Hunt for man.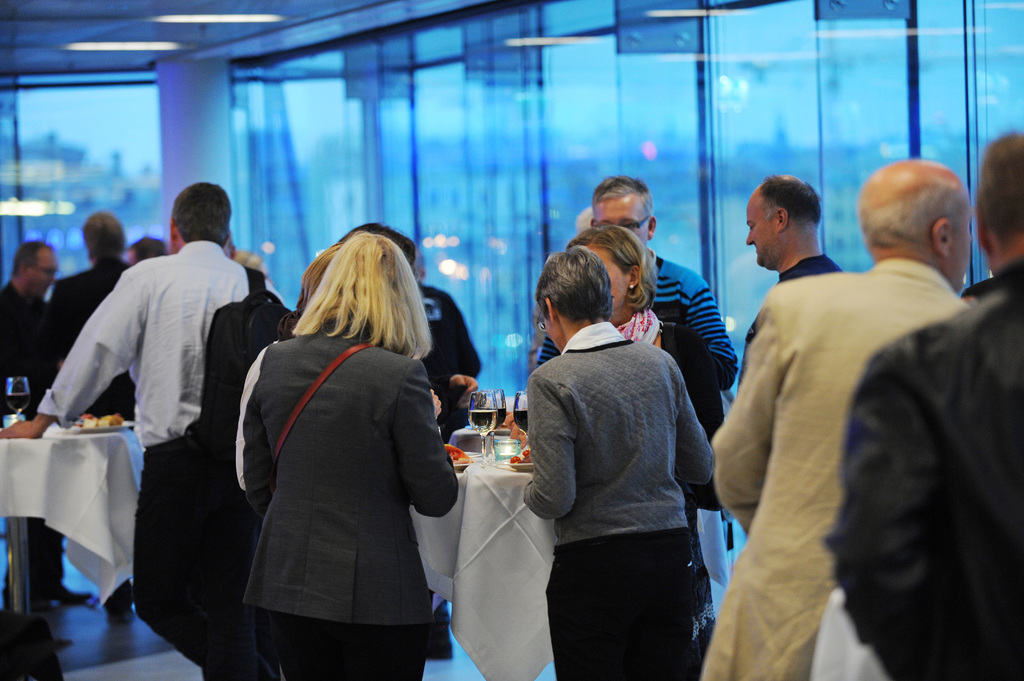
Hunted down at (x1=818, y1=131, x2=1023, y2=680).
